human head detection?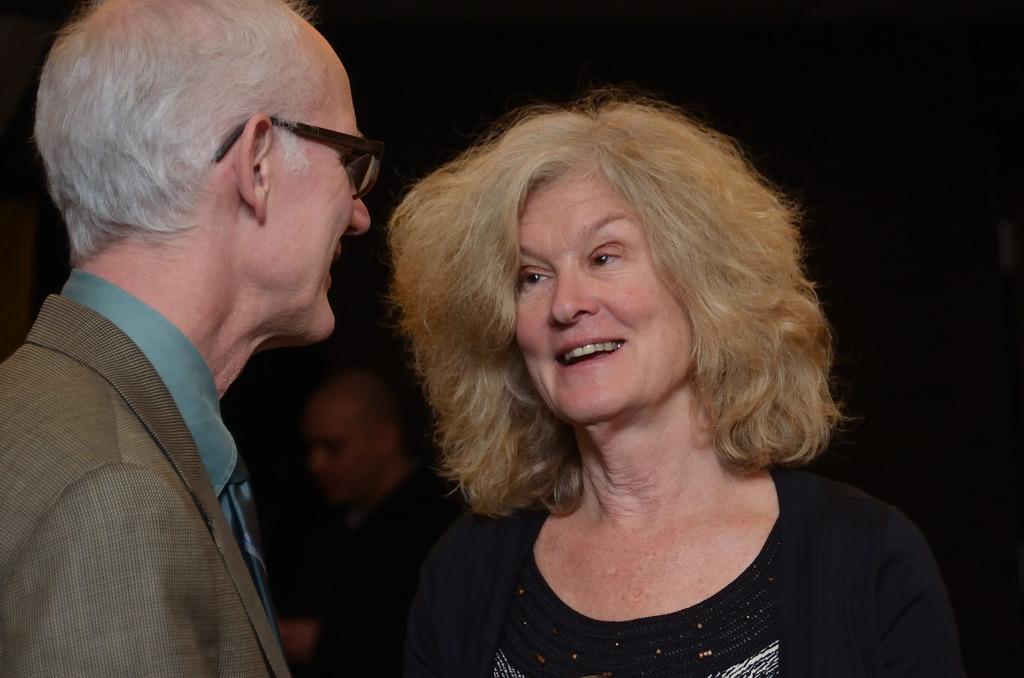
[33, 1, 356, 311]
